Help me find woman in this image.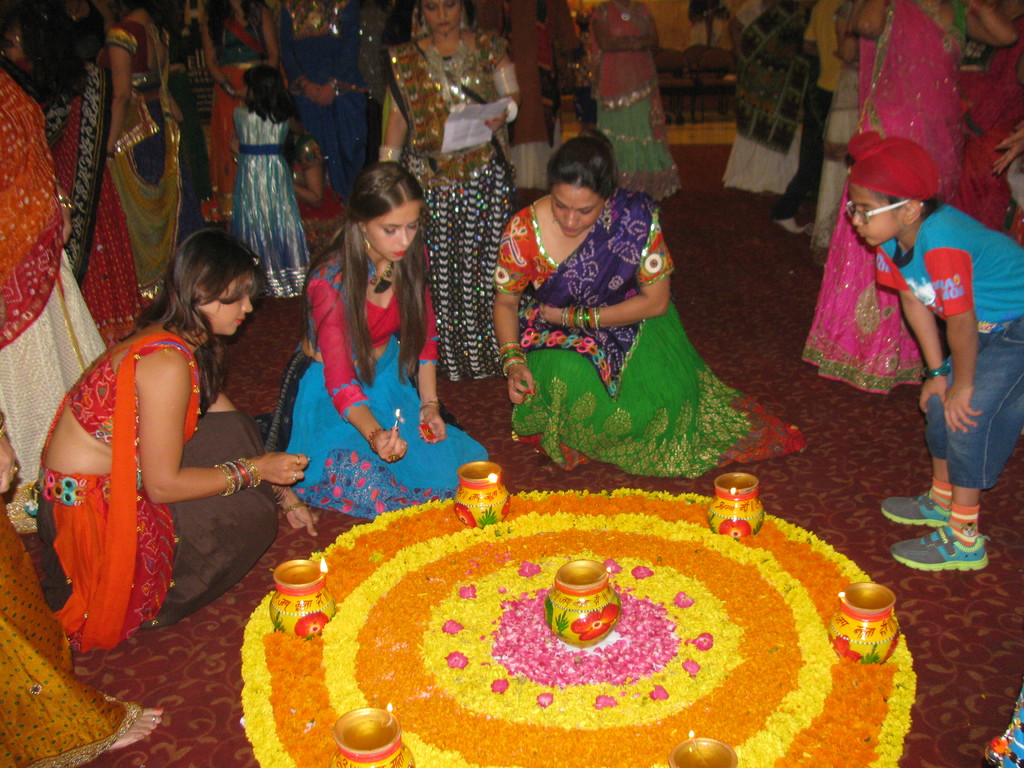
Found it: left=17, top=212, right=287, bottom=656.
